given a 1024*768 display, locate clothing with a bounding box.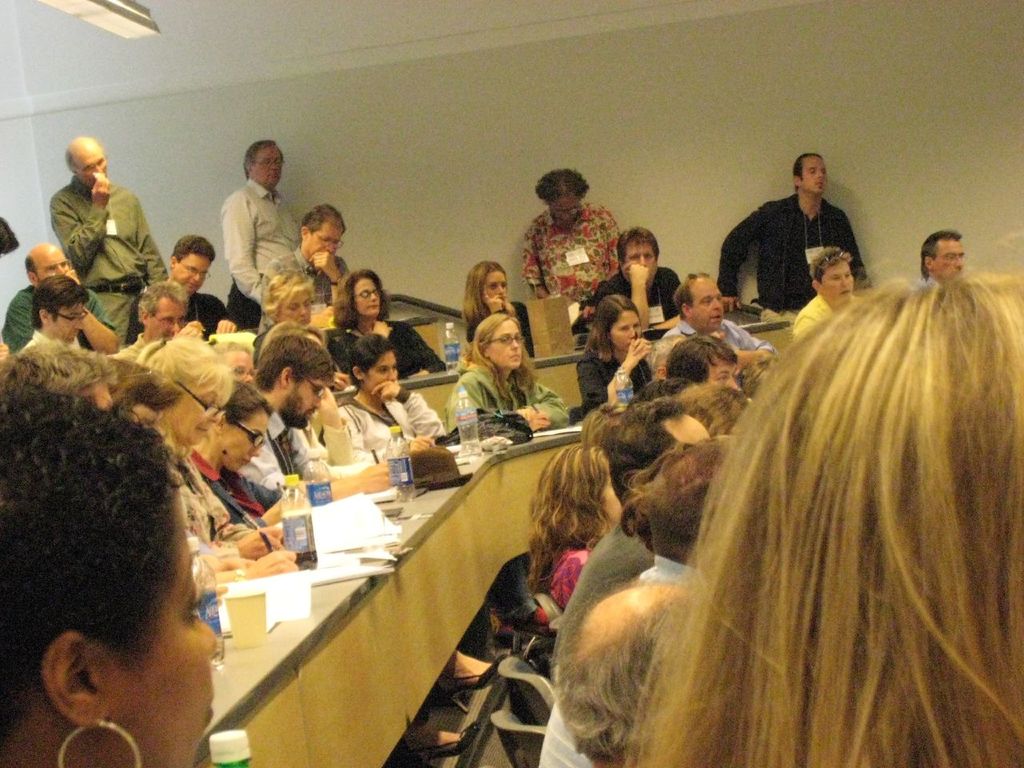
Located: locate(0, 284, 114, 366).
